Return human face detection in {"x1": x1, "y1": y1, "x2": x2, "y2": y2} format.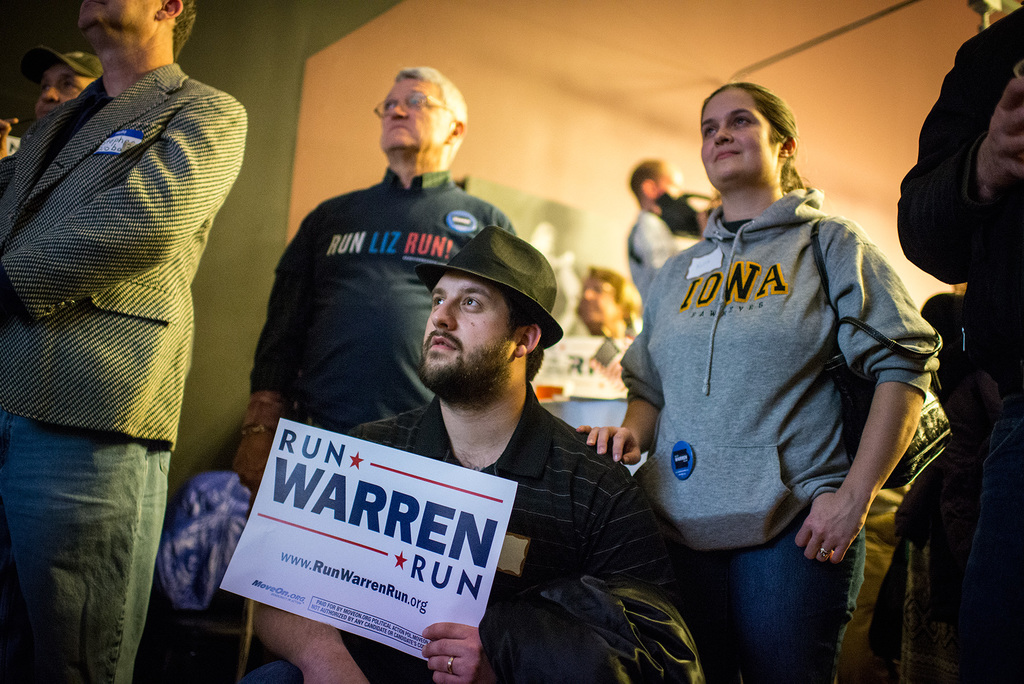
{"x1": 576, "y1": 276, "x2": 616, "y2": 331}.
